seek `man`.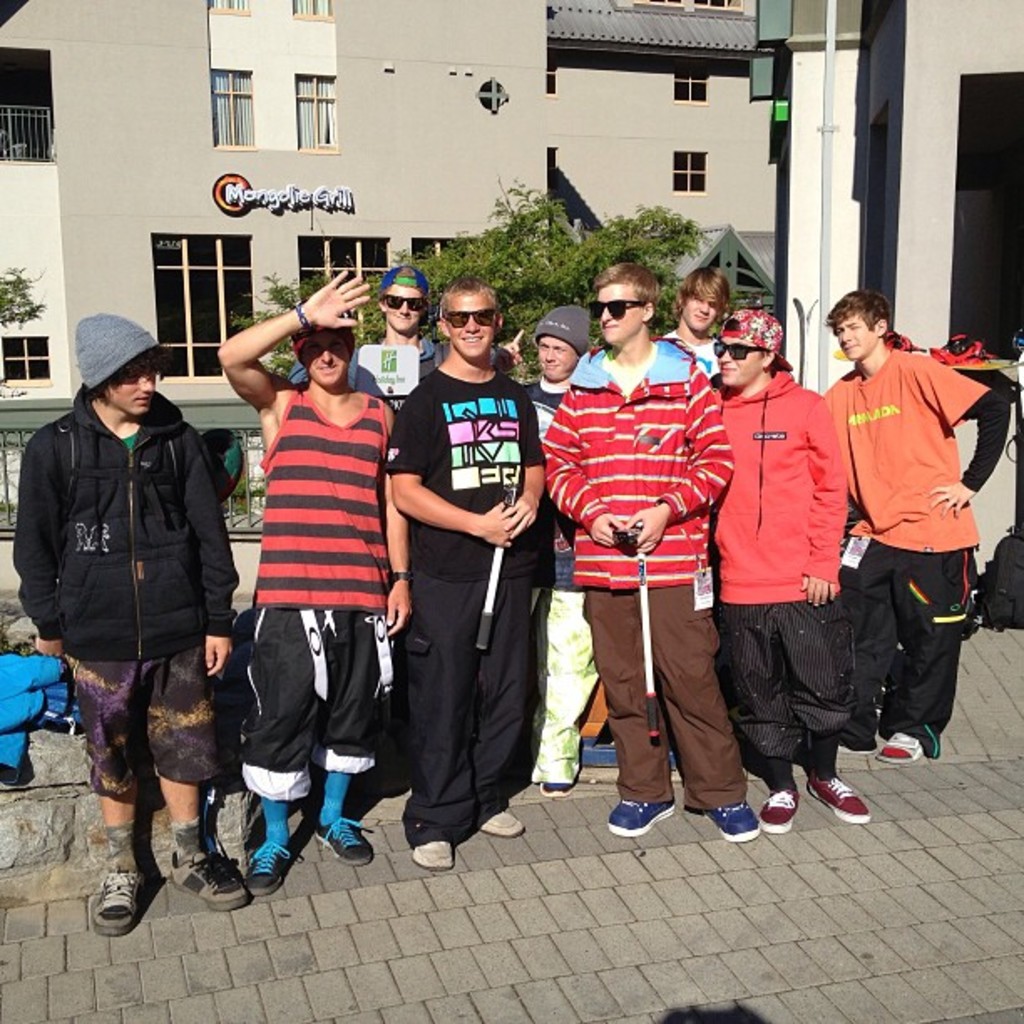
(10, 305, 251, 947).
